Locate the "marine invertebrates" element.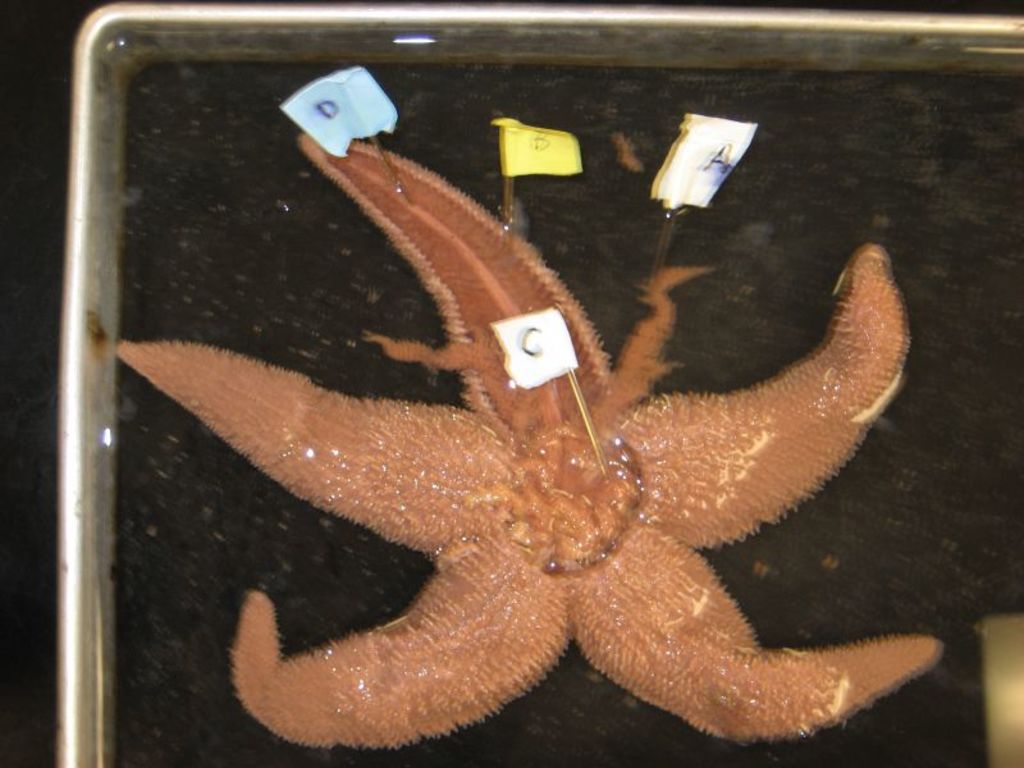
Element bbox: (114,136,938,746).
